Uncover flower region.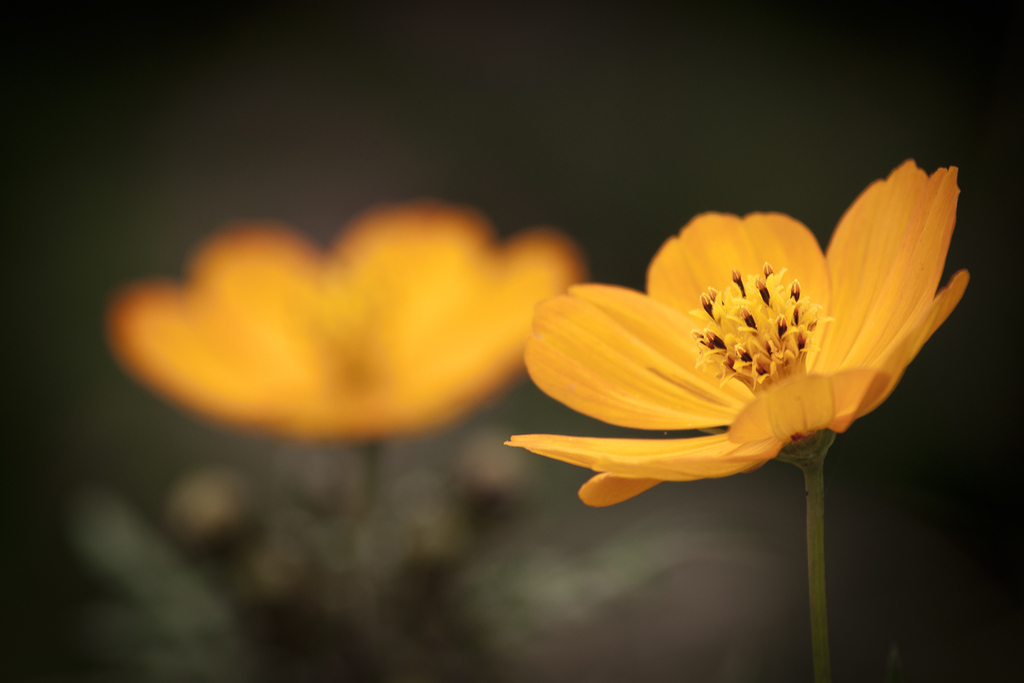
Uncovered: [x1=102, y1=200, x2=593, y2=446].
